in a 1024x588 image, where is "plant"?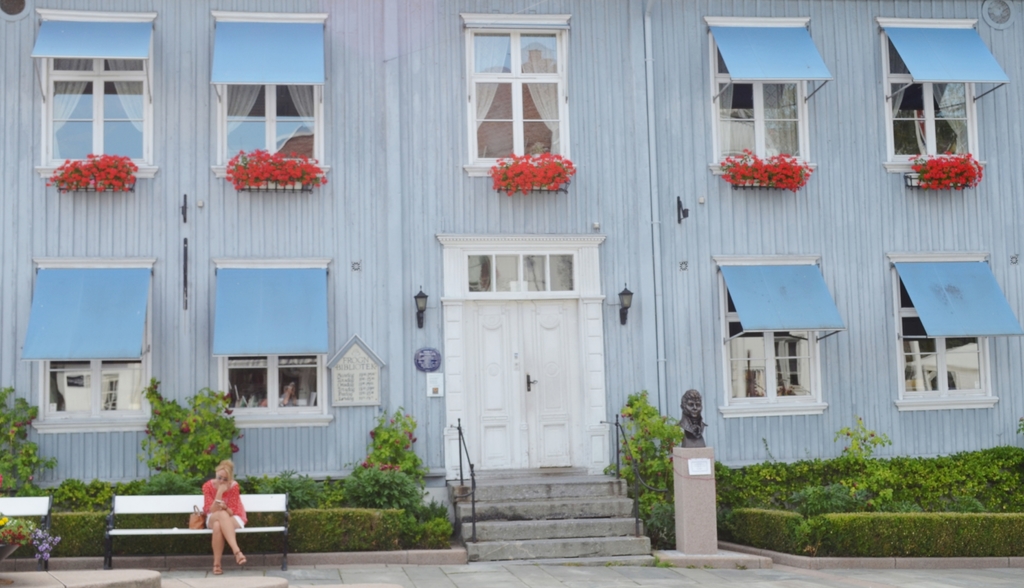
x1=833 y1=419 x2=899 y2=484.
